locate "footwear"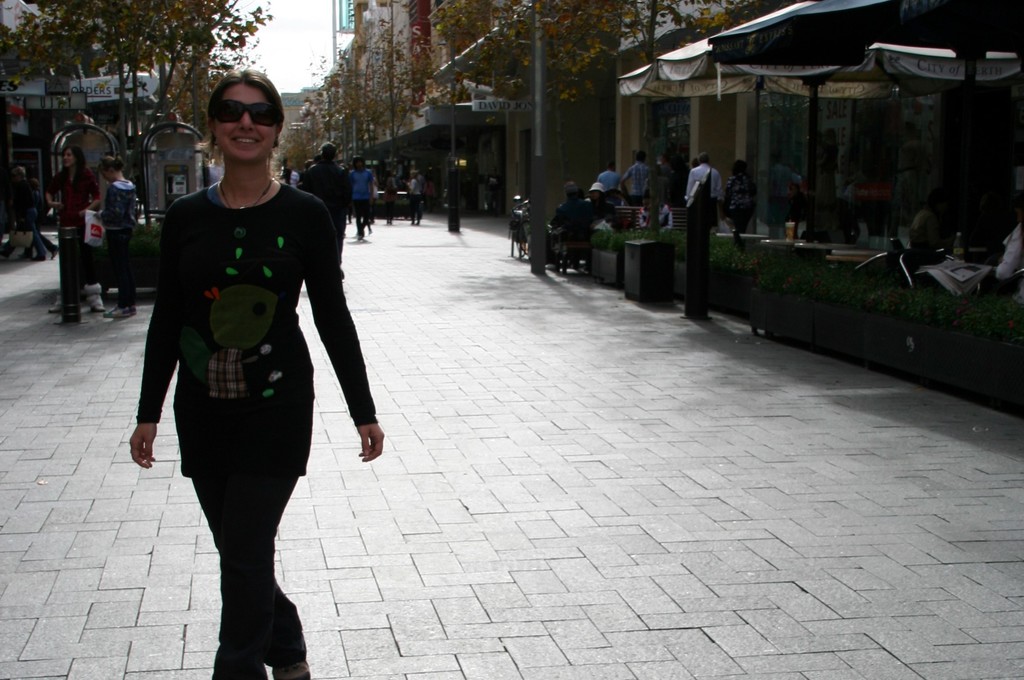
(85, 285, 108, 311)
